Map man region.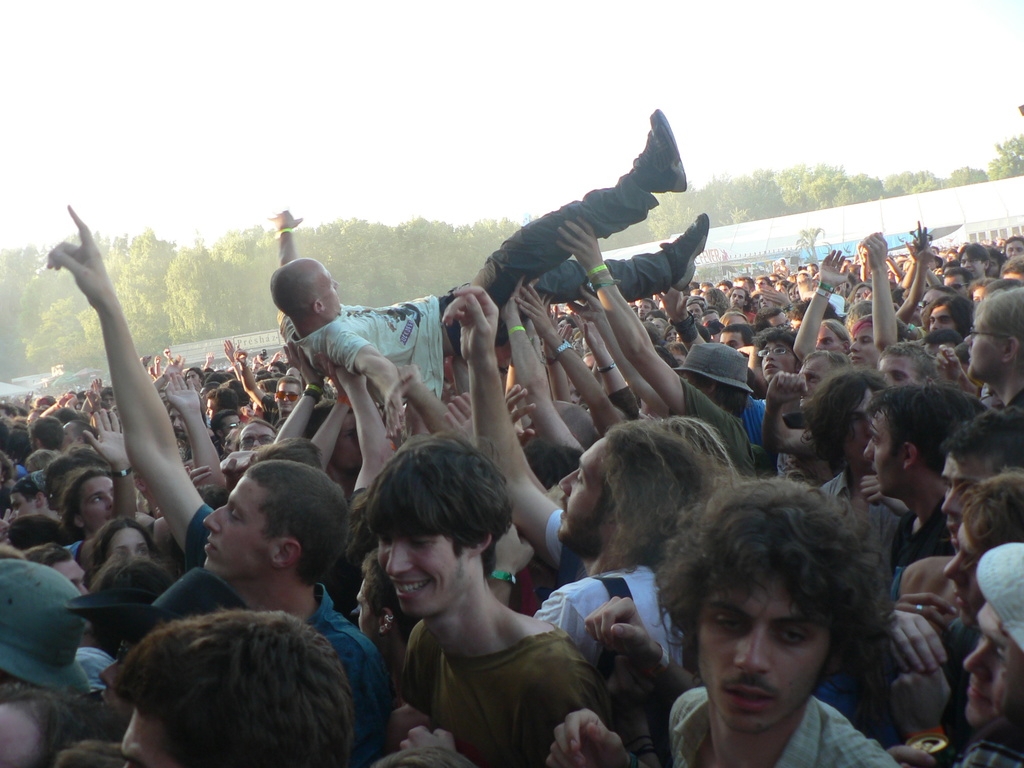
Mapped to x1=847 y1=234 x2=903 y2=367.
